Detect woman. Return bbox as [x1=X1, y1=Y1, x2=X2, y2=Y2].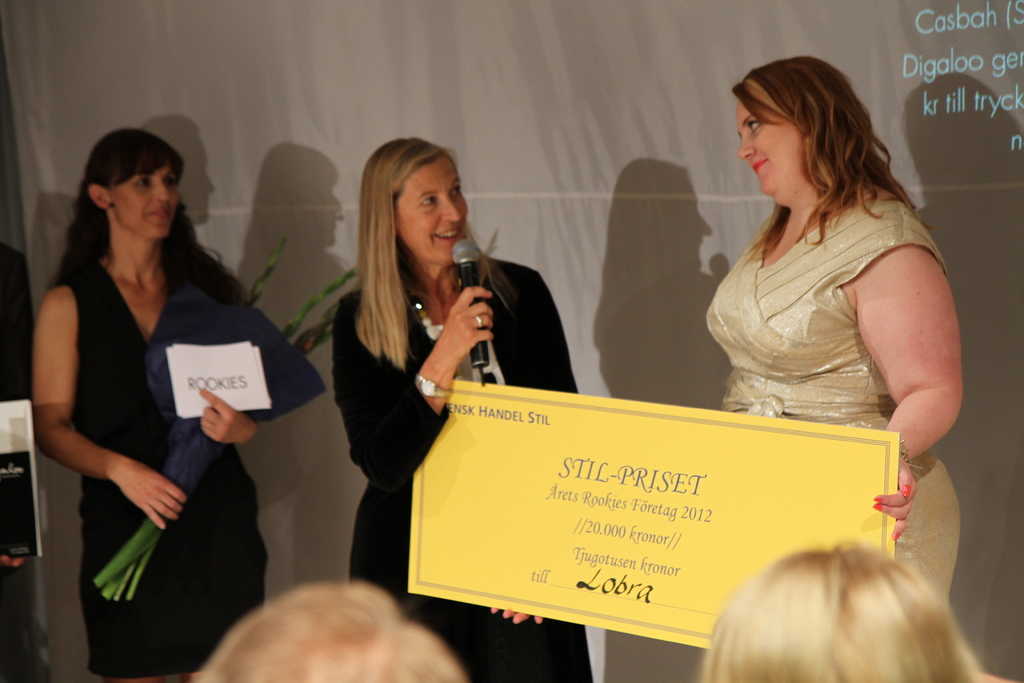
[x1=682, y1=60, x2=971, y2=497].
